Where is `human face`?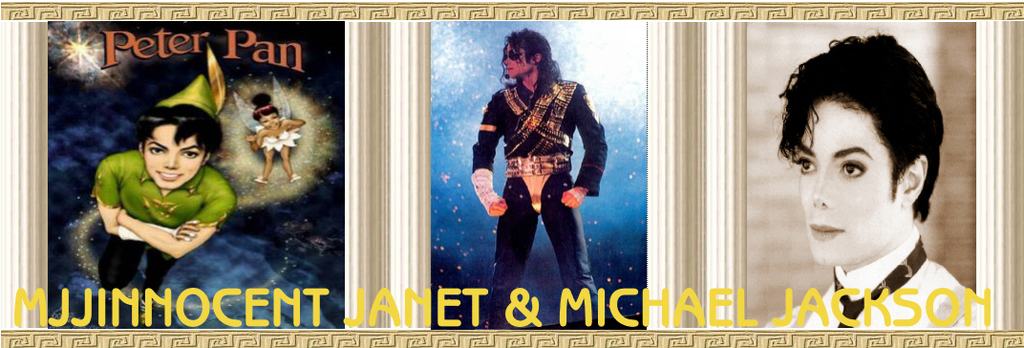
x1=141, y1=128, x2=208, y2=191.
